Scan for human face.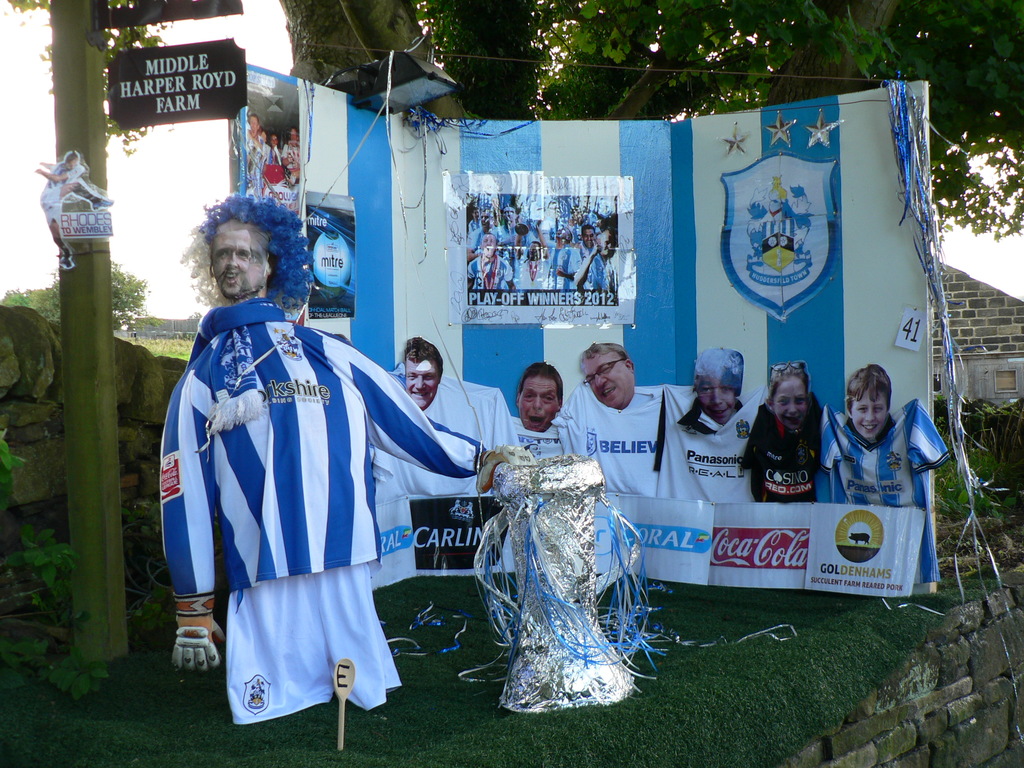
Scan result: crop(401, 357, 440, 415).
